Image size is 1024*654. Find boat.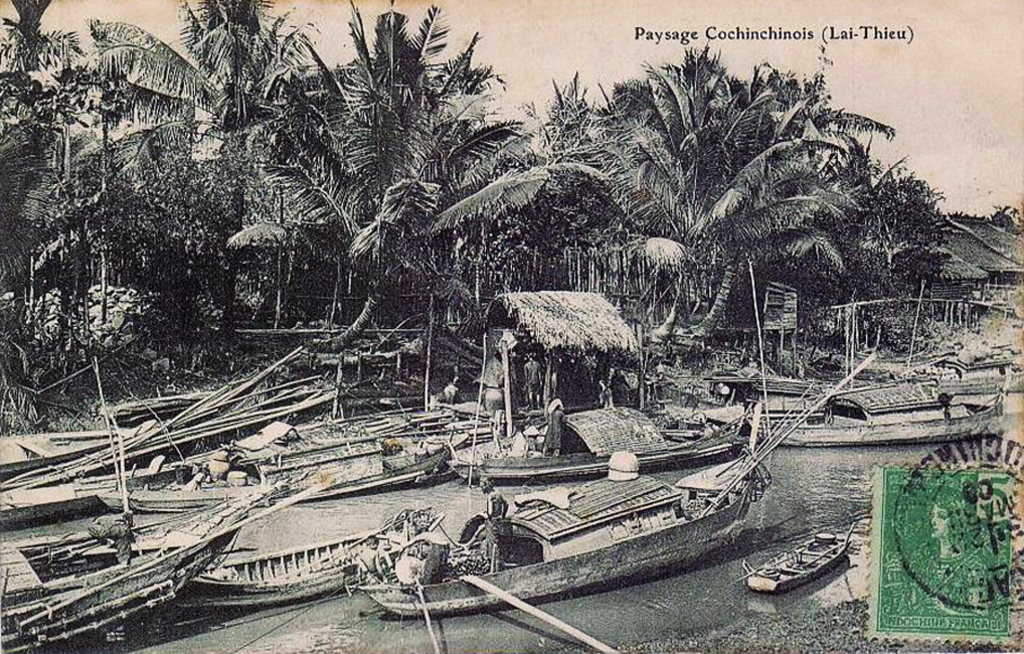
bbox=(196, 406, 472, 499).
